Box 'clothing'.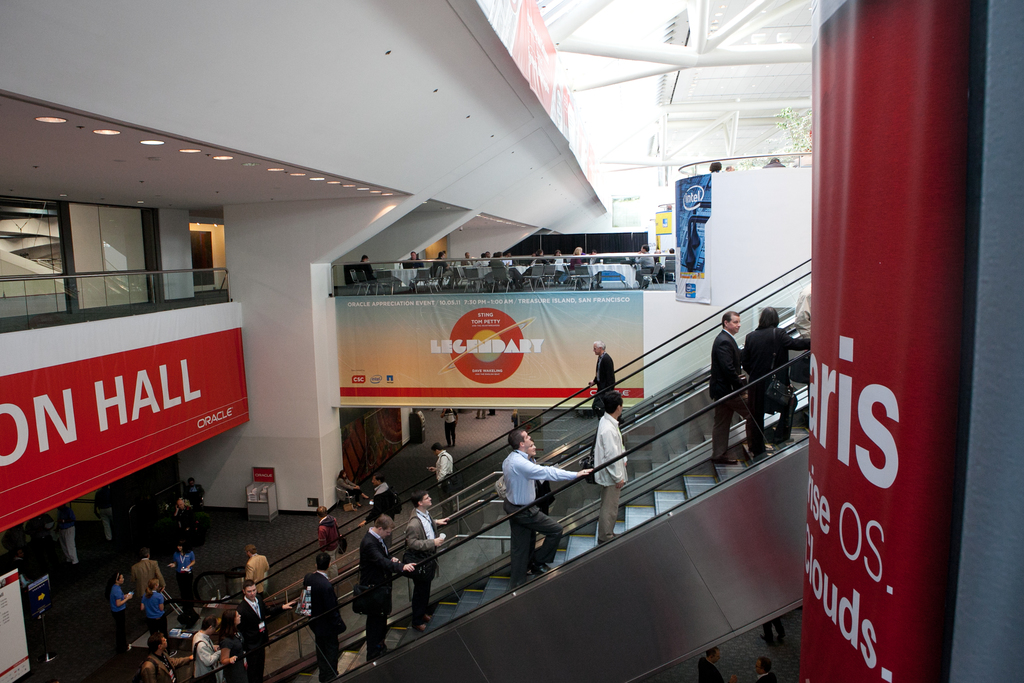
BBox(183, 485, 204, 509).
